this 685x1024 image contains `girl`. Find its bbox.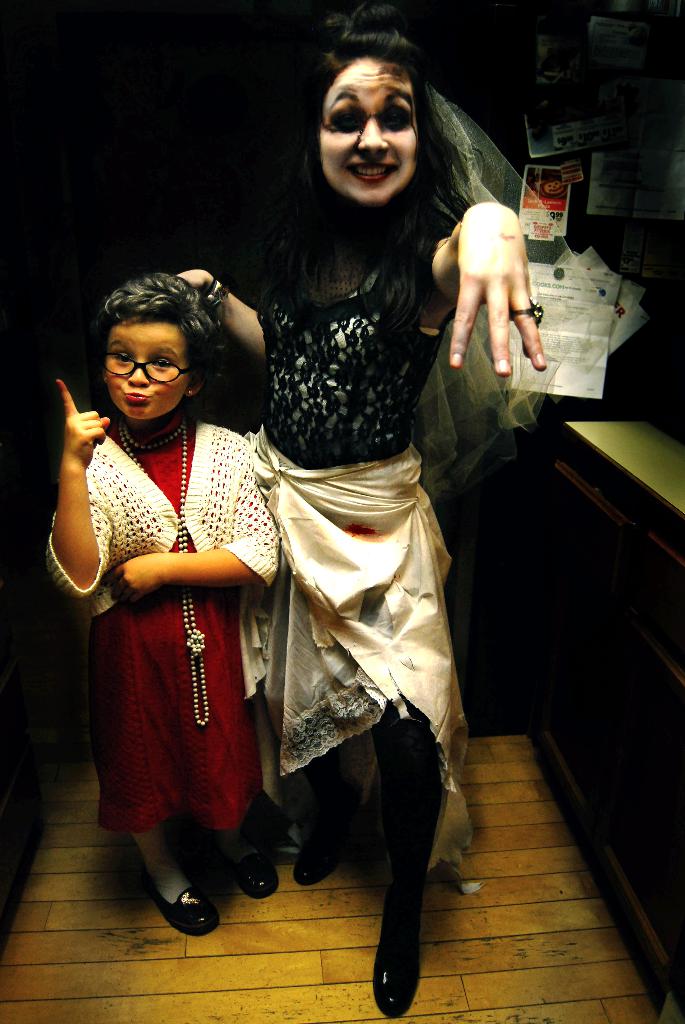
Rect(180, 22, 545, 1018).
